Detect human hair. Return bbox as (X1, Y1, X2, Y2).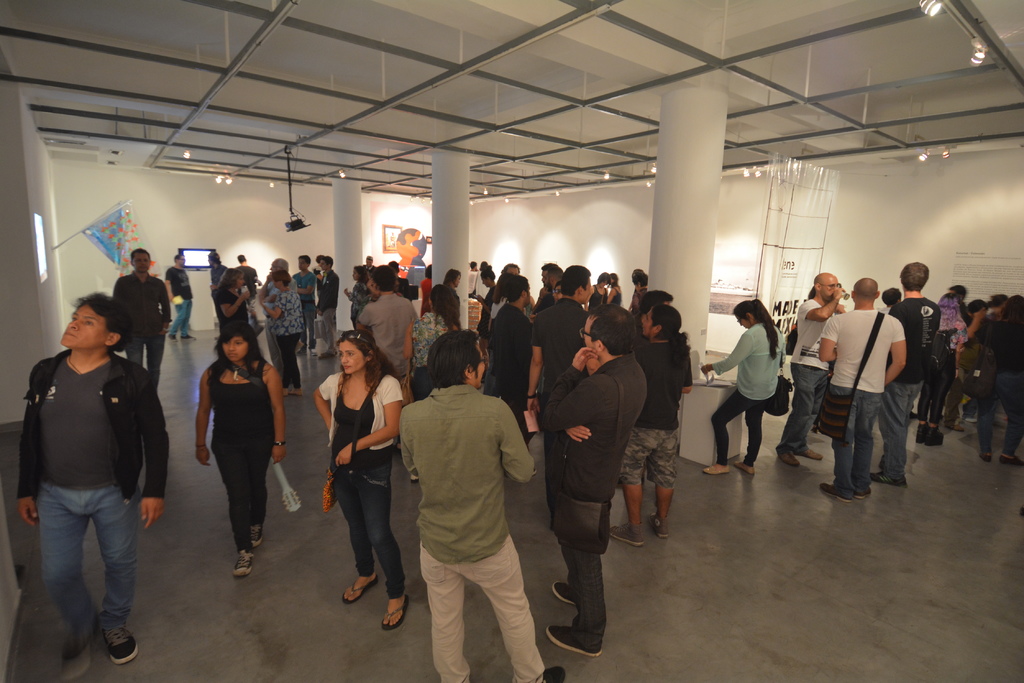
(998, 294, 1023, 325).
